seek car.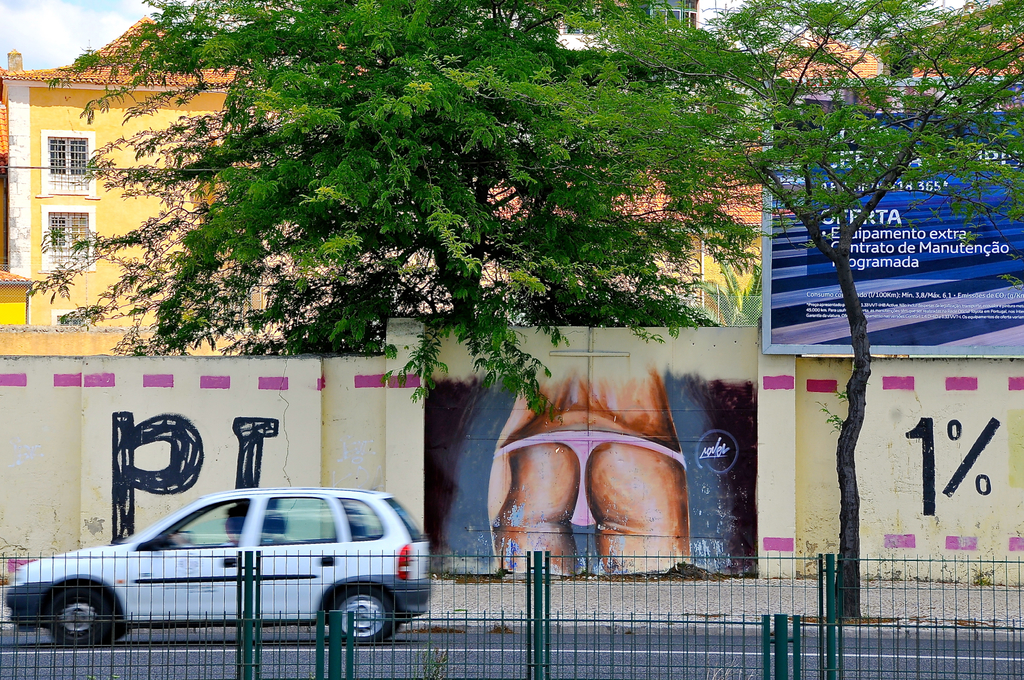
{"left": 76, "top": 480, "right": 413, "bottom": 654}.
